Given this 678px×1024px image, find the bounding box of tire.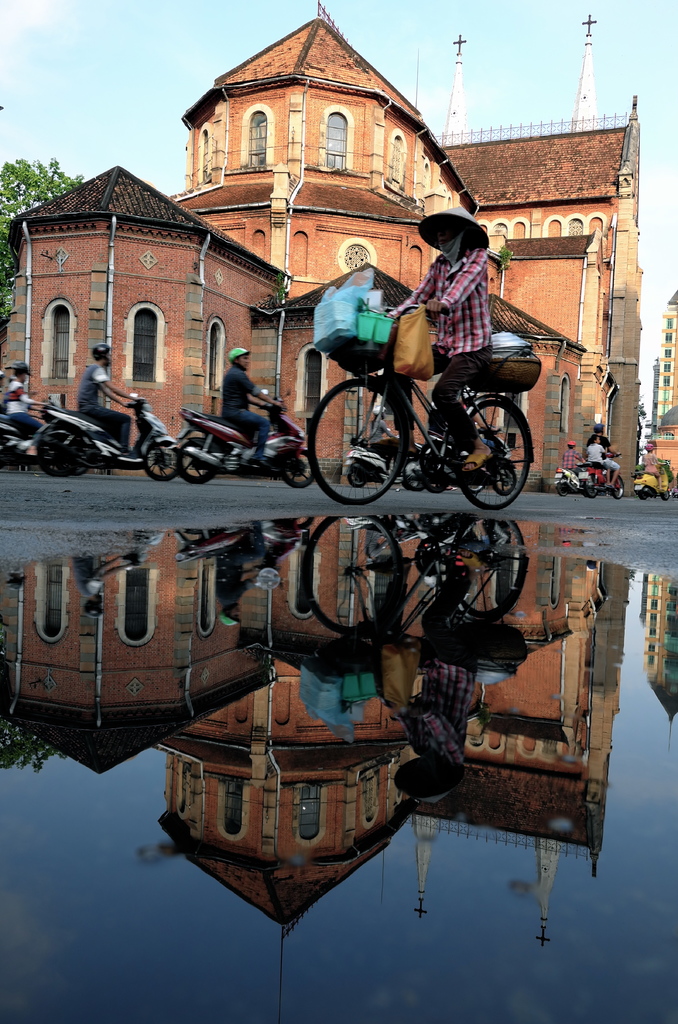
143/443/182/480.
